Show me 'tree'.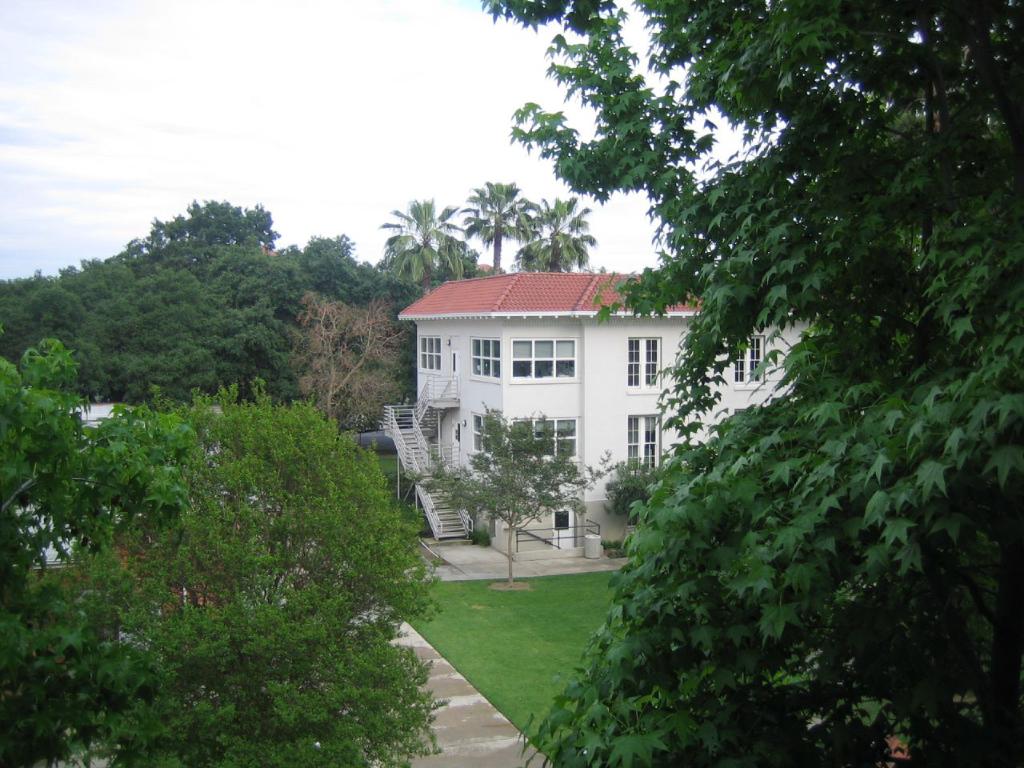
'tree' is here: <bbox>513, 195, 599, 269</bbox>.
